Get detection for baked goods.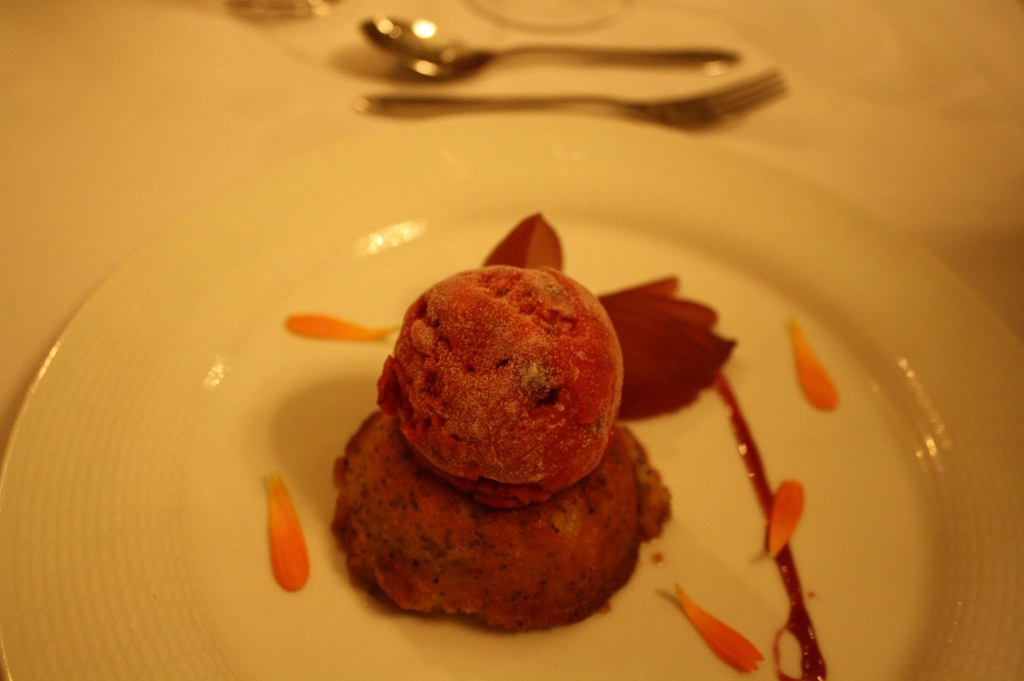
Detection: <box>378,262,626,508</box>.
